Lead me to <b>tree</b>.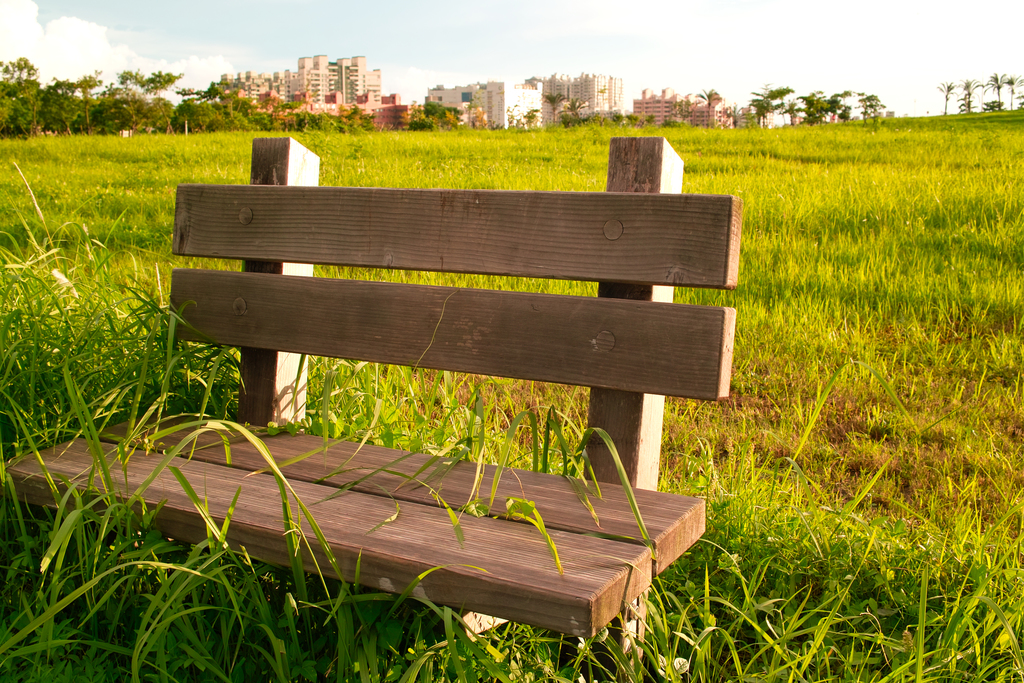
Lead to box(286, 111, 342, 144).
